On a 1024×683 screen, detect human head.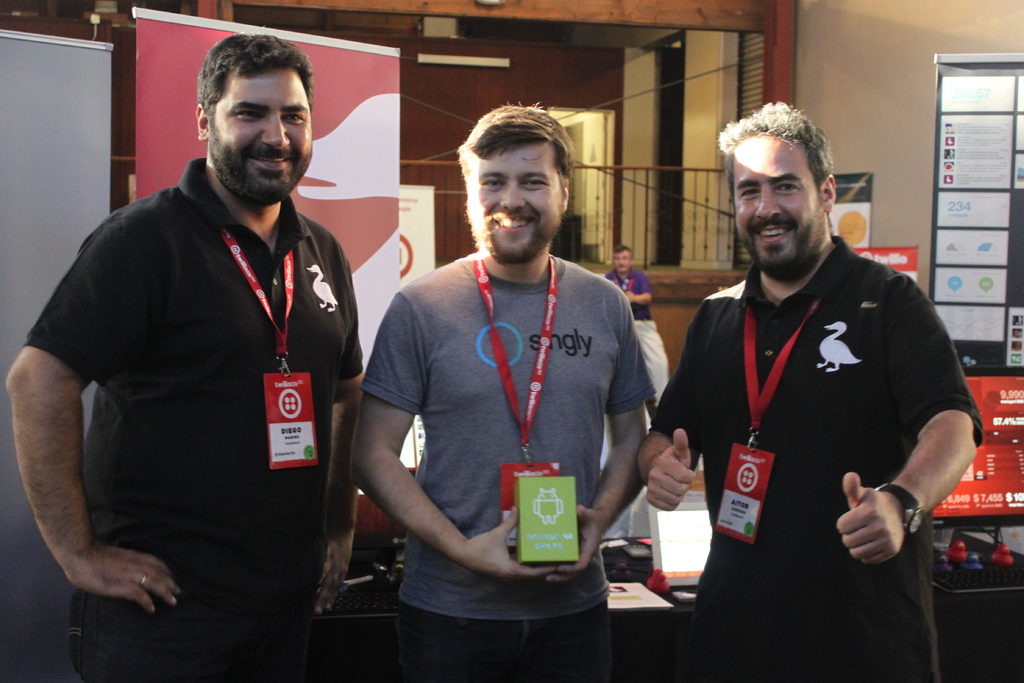
{"left": 459, "top": 104, "right": 572, "bottom": 257}.
